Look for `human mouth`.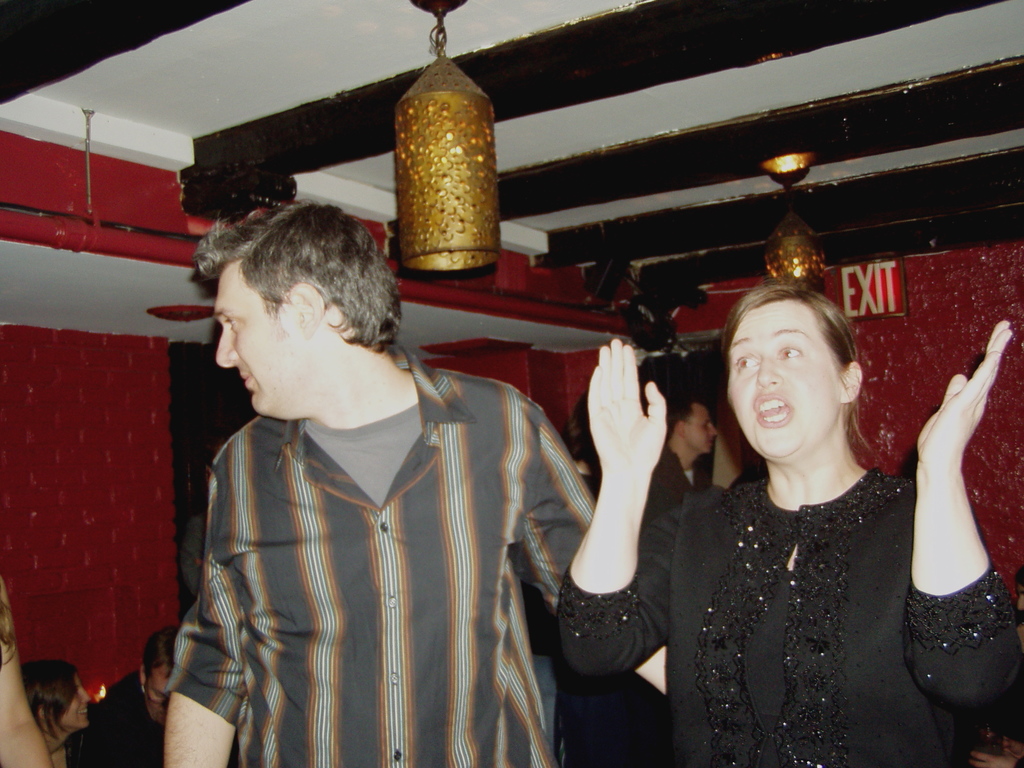
Found: locate(755, 392, 793, 427).
